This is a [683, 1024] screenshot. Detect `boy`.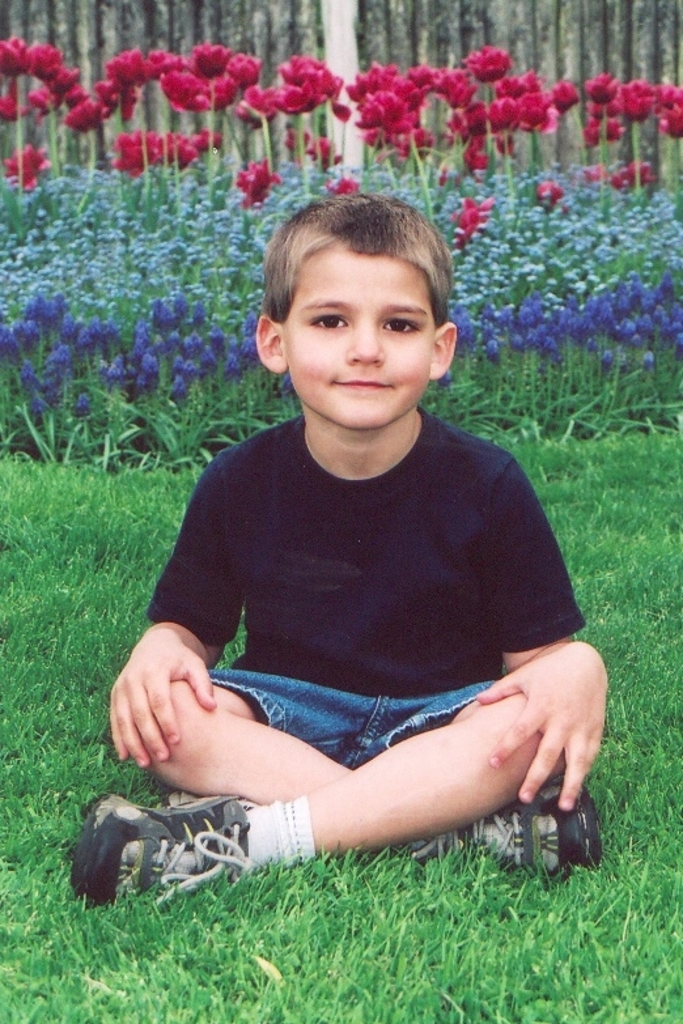
bbox=(109, 174, 608, 917).
